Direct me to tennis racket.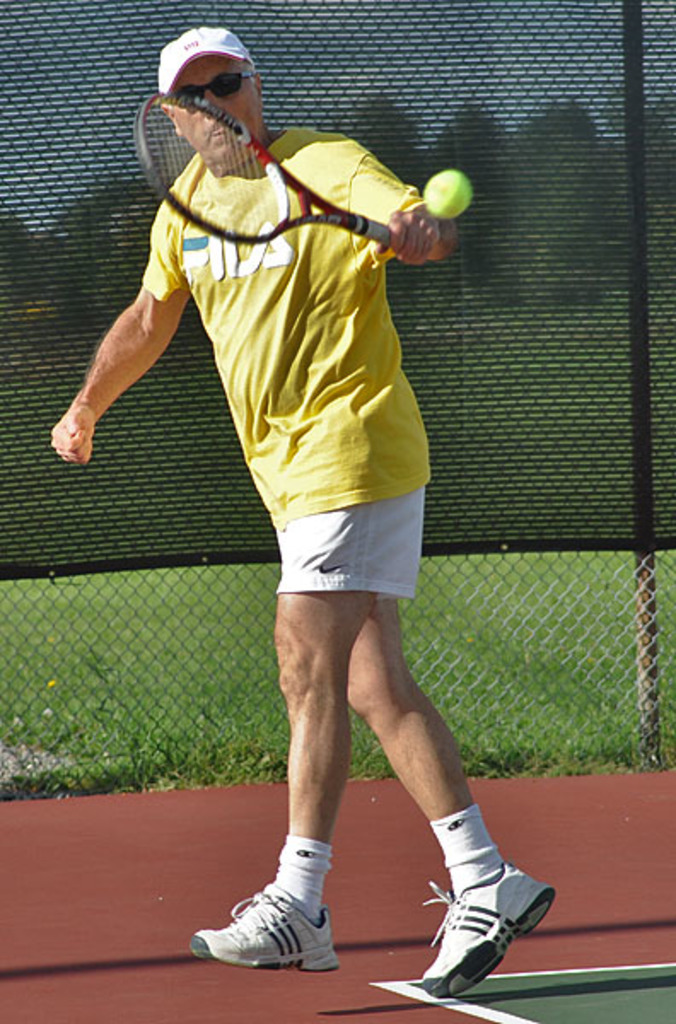
Direction: 130 89 393 247.
